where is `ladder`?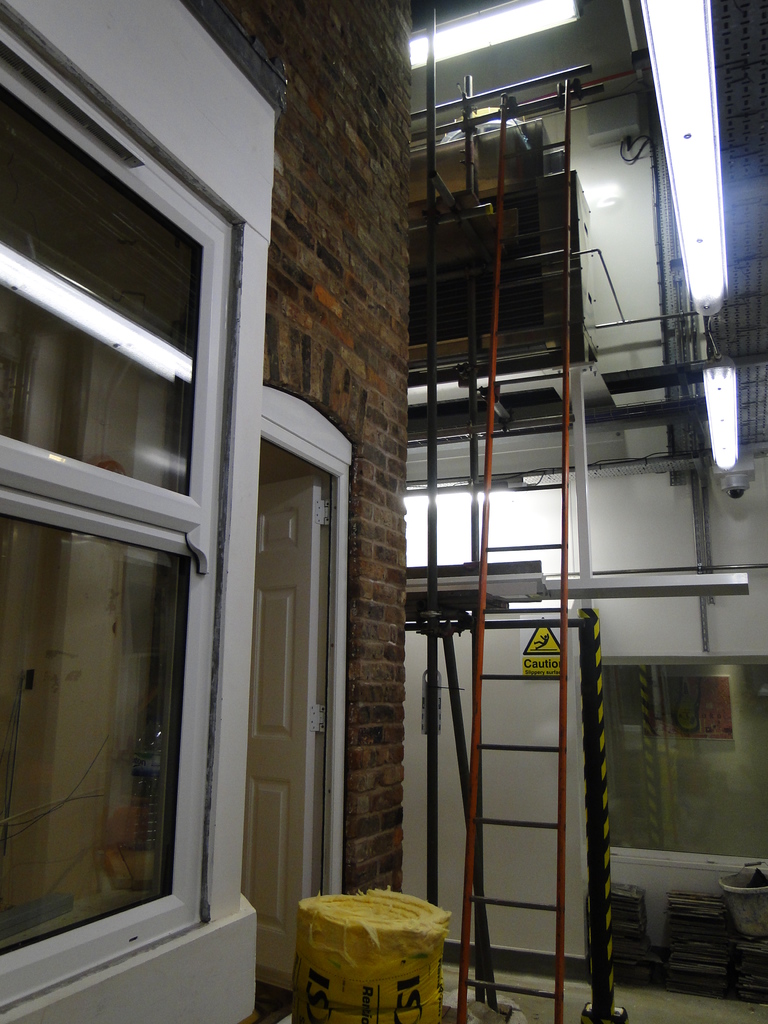
x1=456, y1=79, x2=577, y2=1021.
